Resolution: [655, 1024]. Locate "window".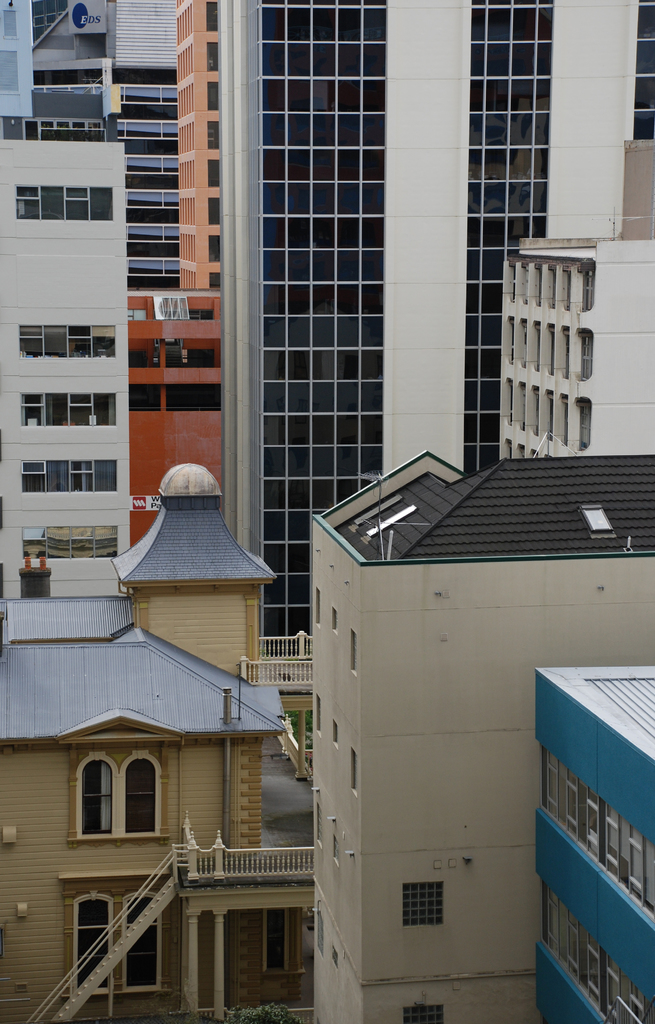
(left=17, top=324, right=115, bottom=359).
